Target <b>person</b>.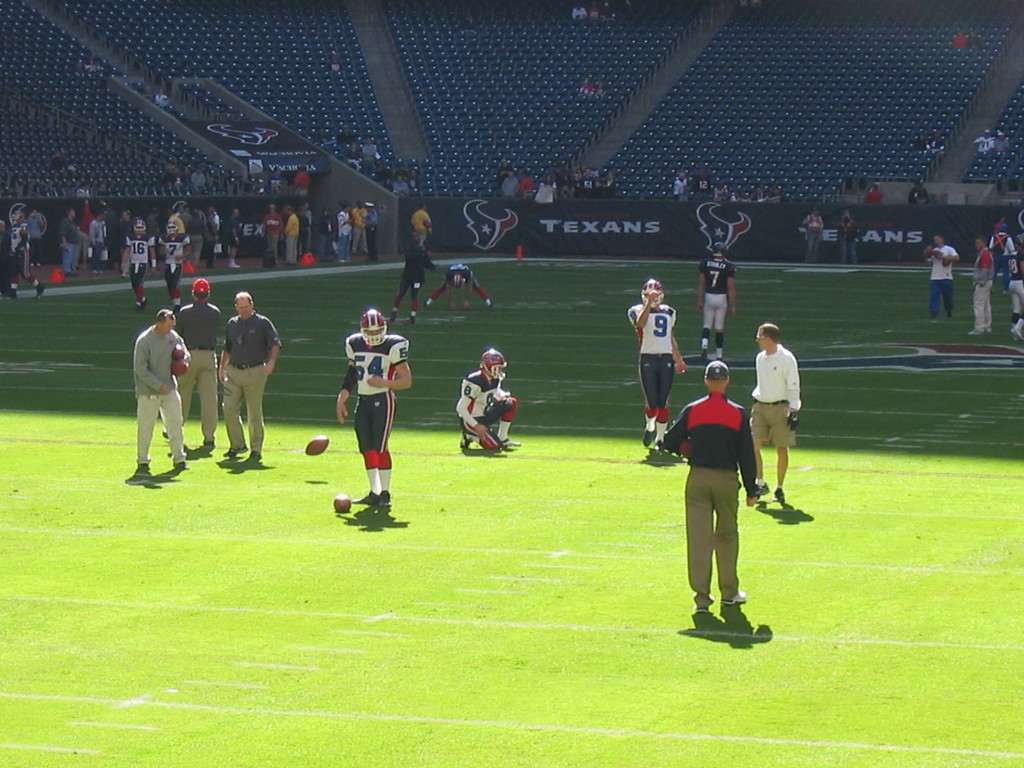
Target region: [410,203,435,256].
